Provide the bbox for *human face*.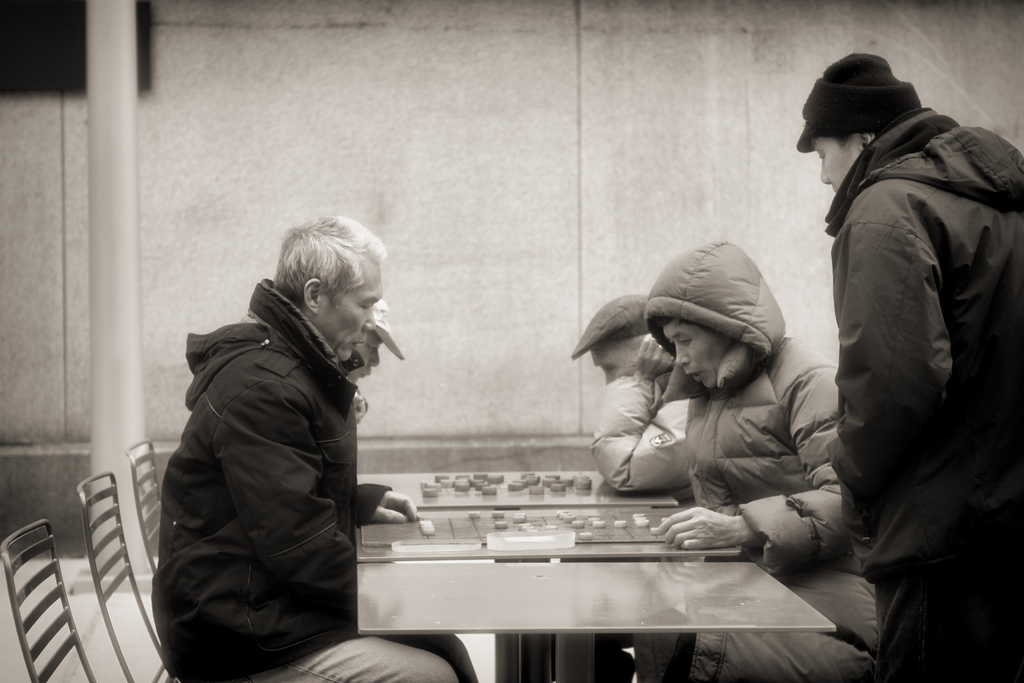
[left=596, top=340, right=634, bottom=390].
